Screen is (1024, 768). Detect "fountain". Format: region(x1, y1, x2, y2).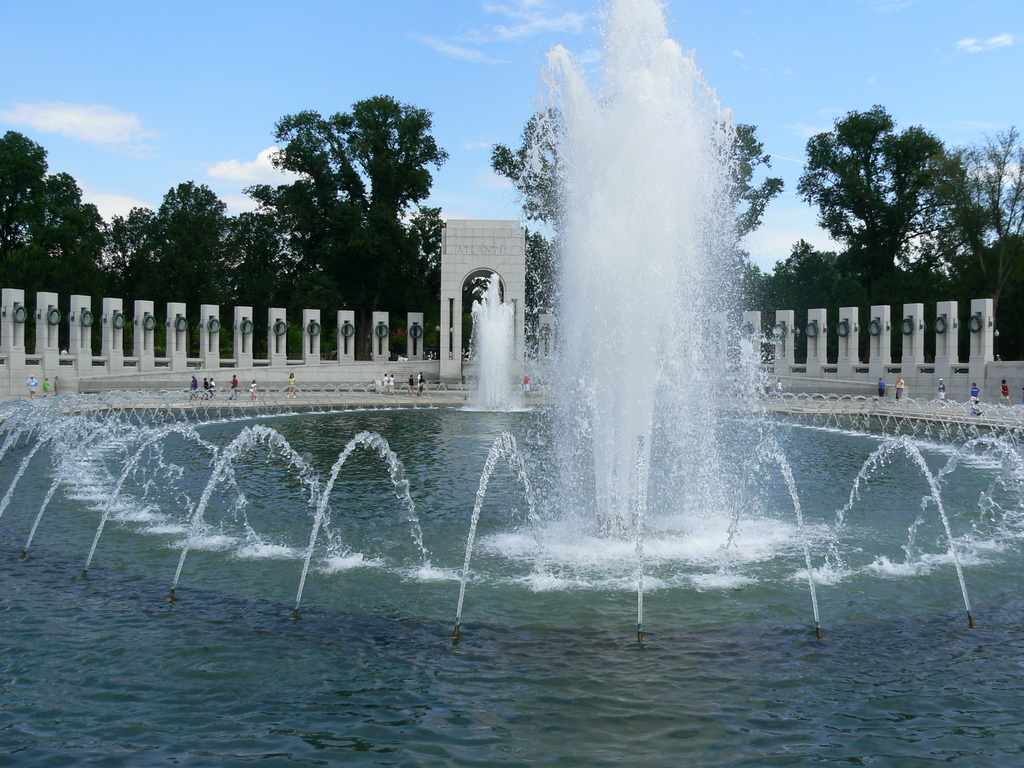
region(0, 0, 1023, 659).
